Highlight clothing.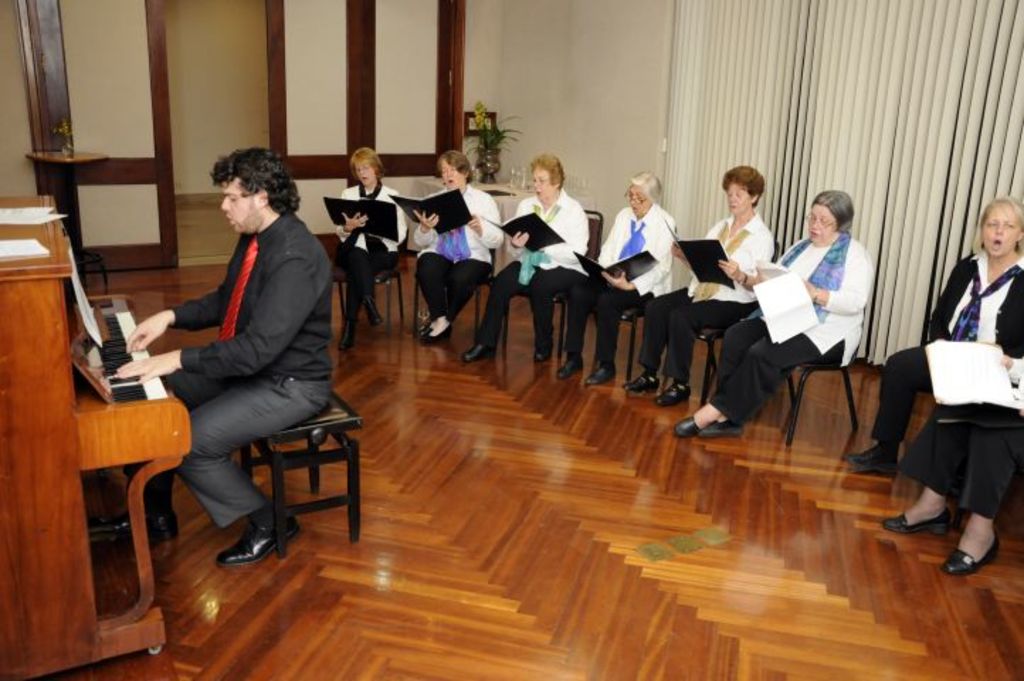
Highlighted region: [345, 186, 400, 314].
